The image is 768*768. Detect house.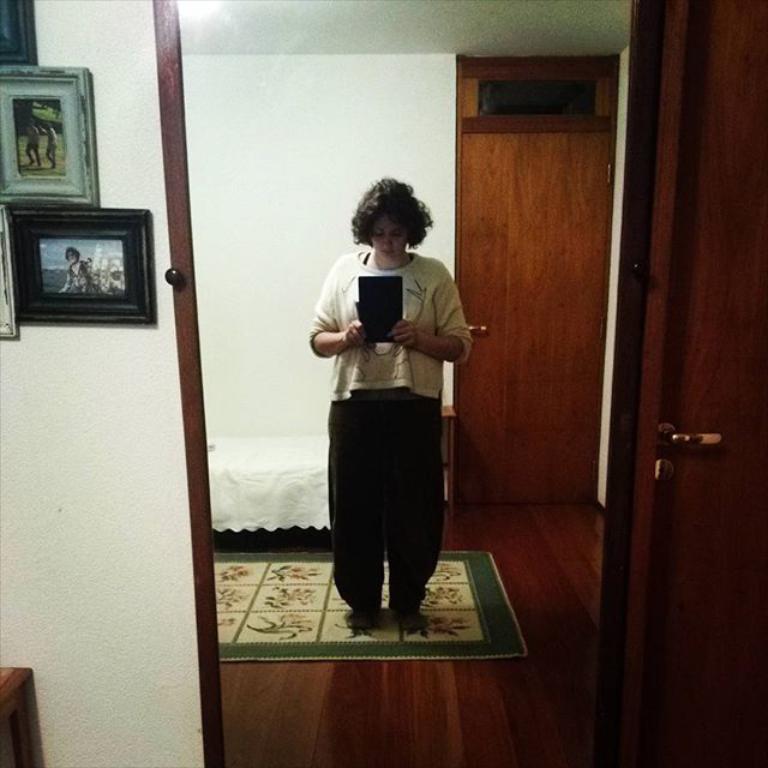
Detection: crop(0, 0, 767, 767).
